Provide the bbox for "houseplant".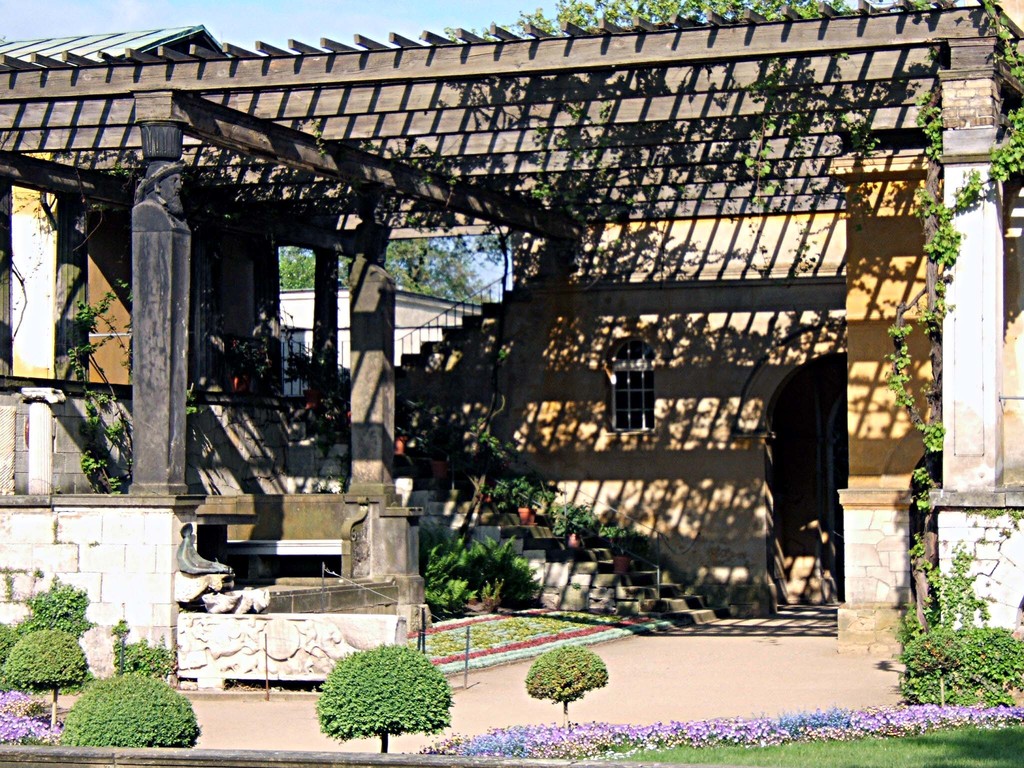
select_region(395, 409, 417, 462).
